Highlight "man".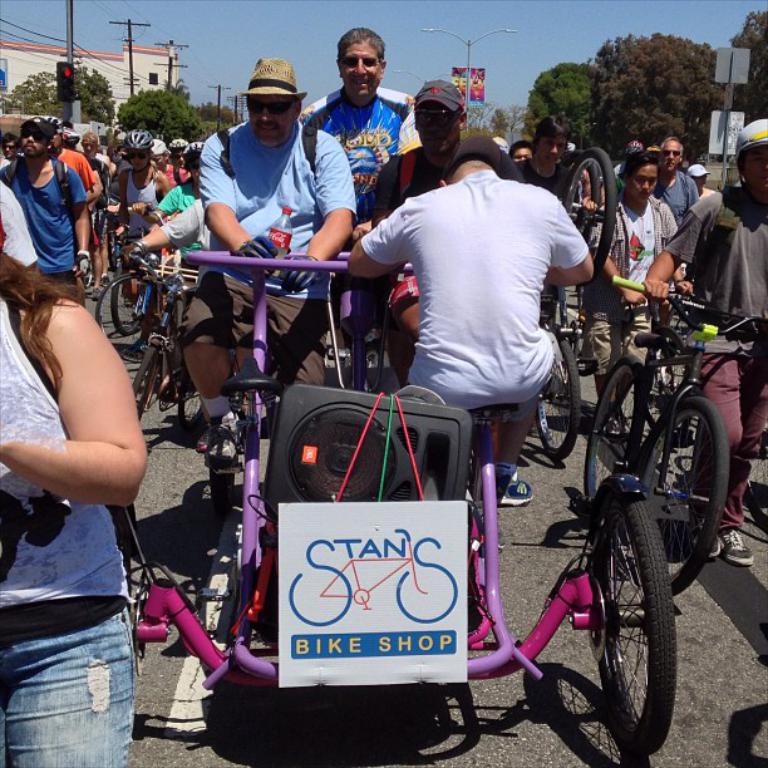
Highlighted region: Rect(179, 58, 358, 477).
